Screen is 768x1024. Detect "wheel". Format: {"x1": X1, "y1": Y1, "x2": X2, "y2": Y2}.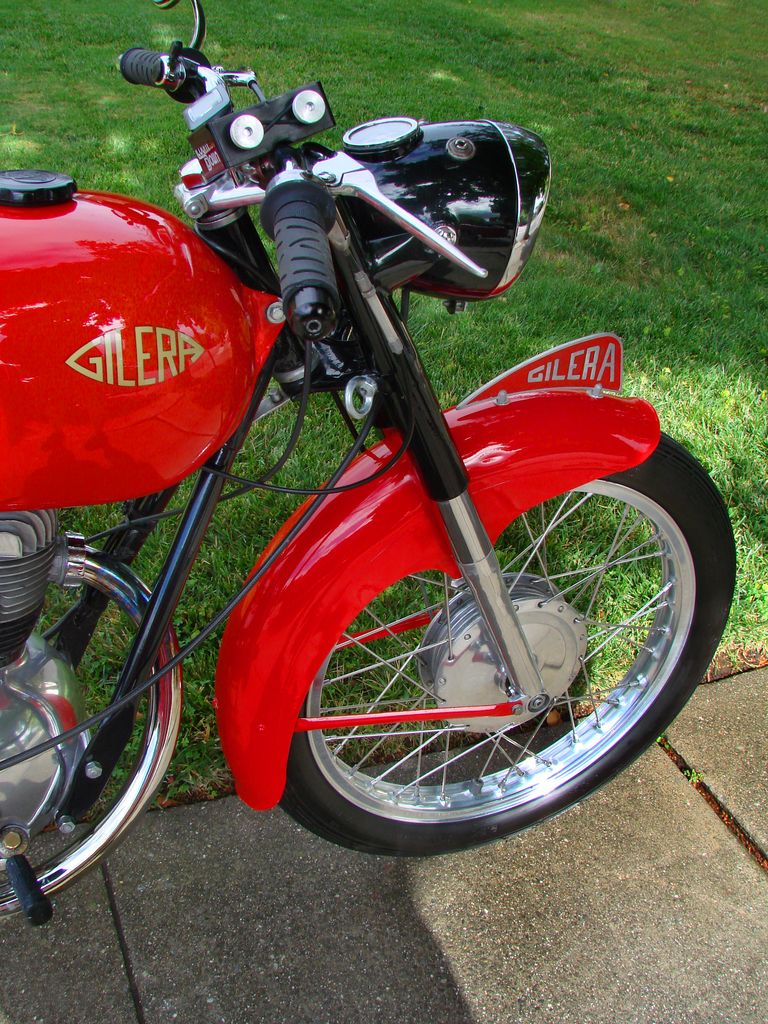
{"x1": 226, "y1": 485, "x2": 711, "y2": 857}.
